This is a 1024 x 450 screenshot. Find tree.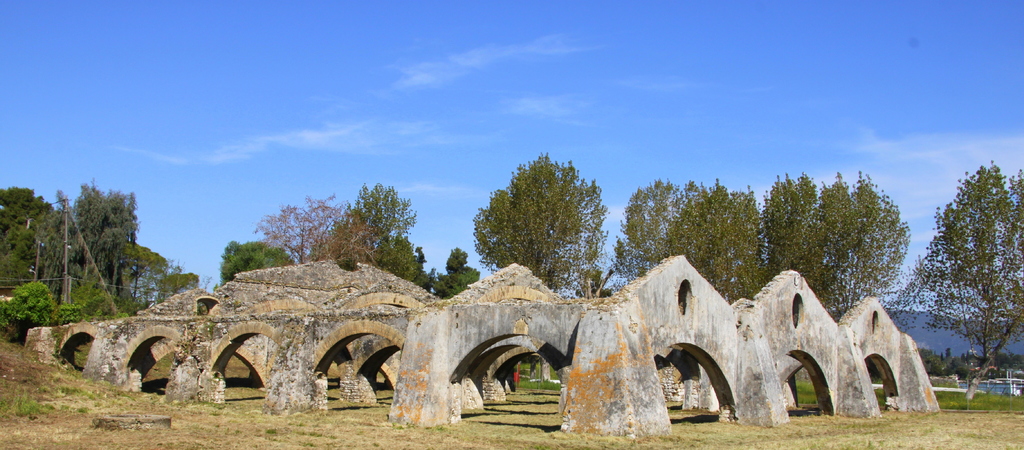
Bounding box: BBox(0, 277, 77, 327).
